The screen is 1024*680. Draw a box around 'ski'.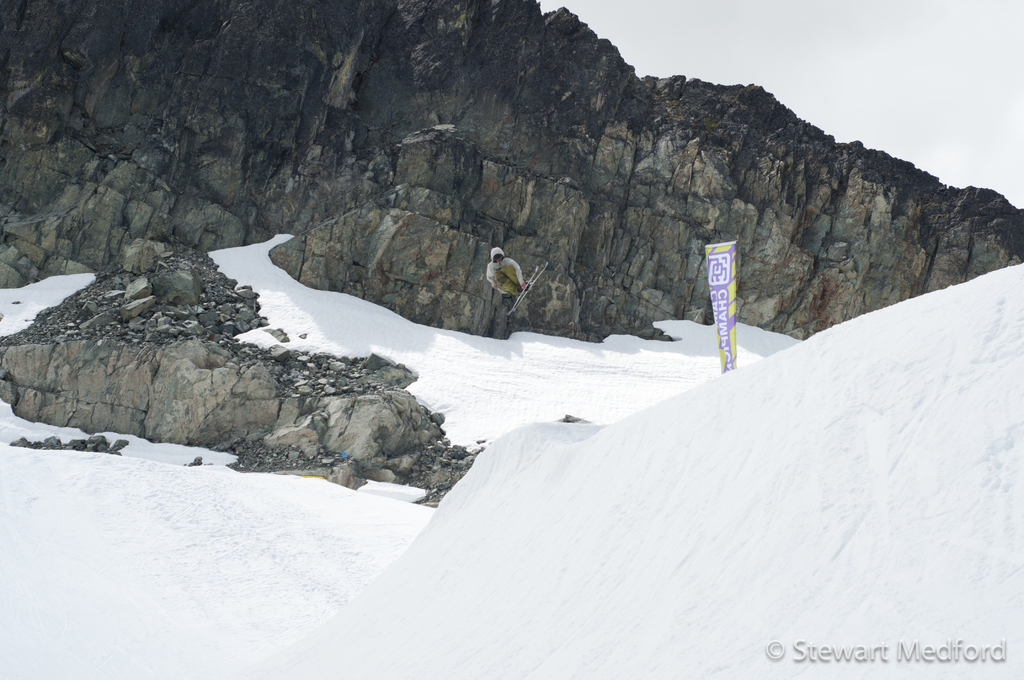
<region>498, 258, 551, 320</region>.
